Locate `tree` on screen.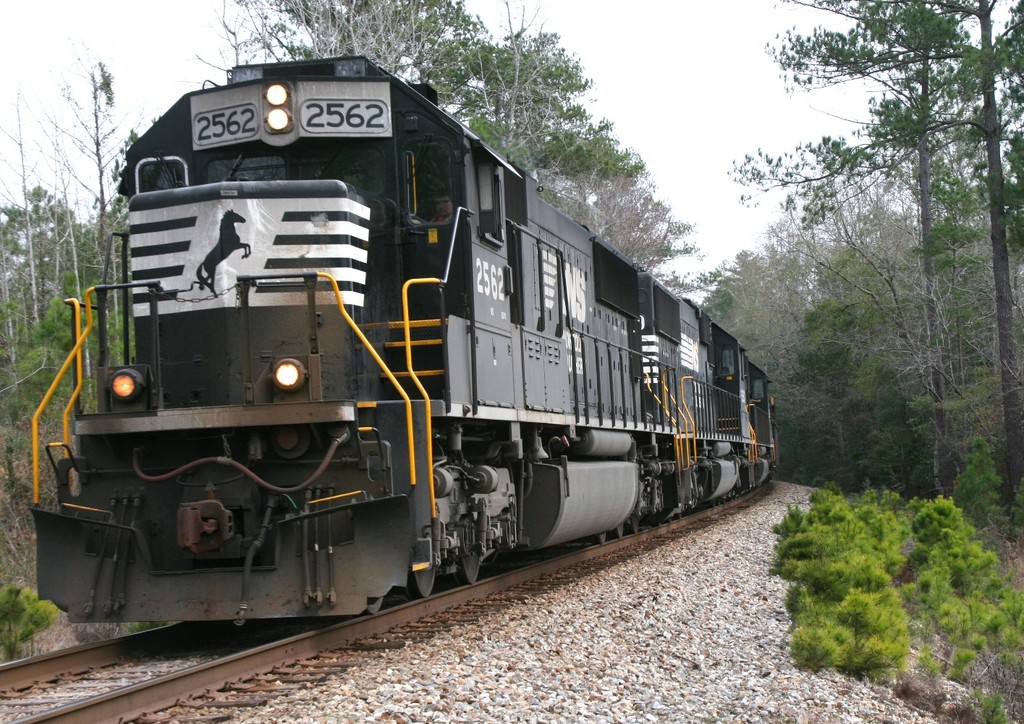
On screen at region(727, 0, 1023, 497).
